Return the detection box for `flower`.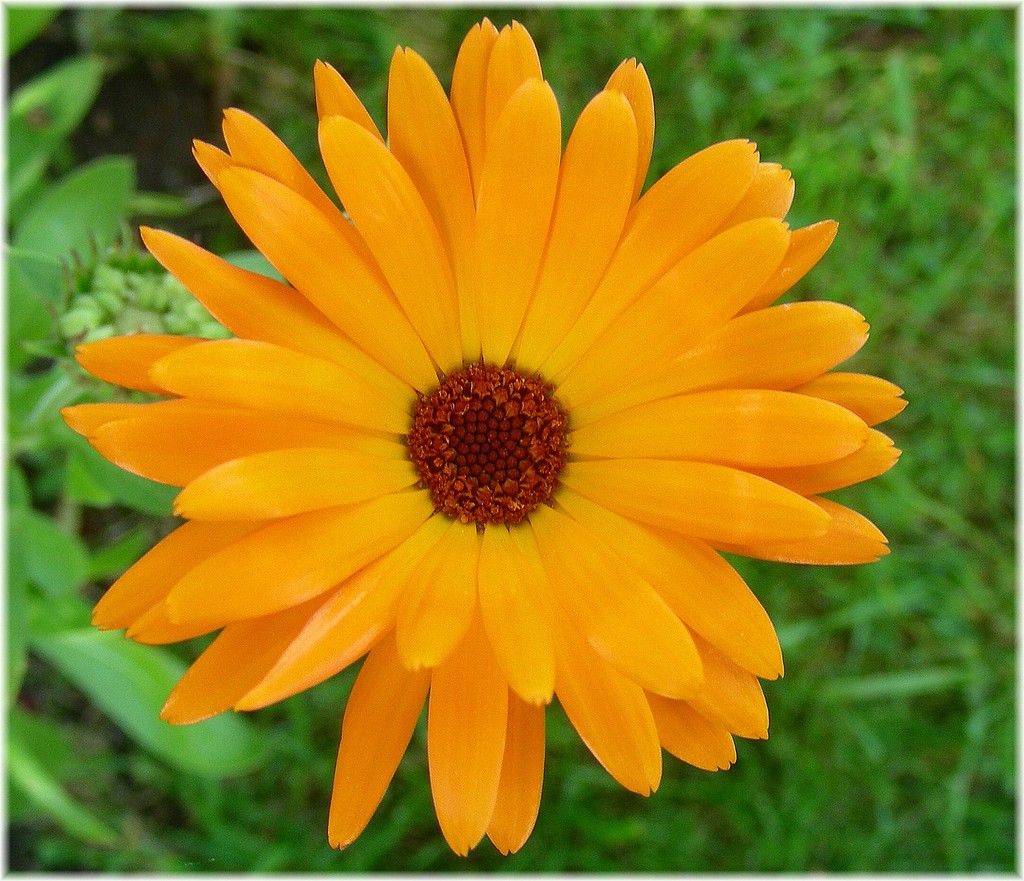
<region>79, 56, 858, 870</region>.
